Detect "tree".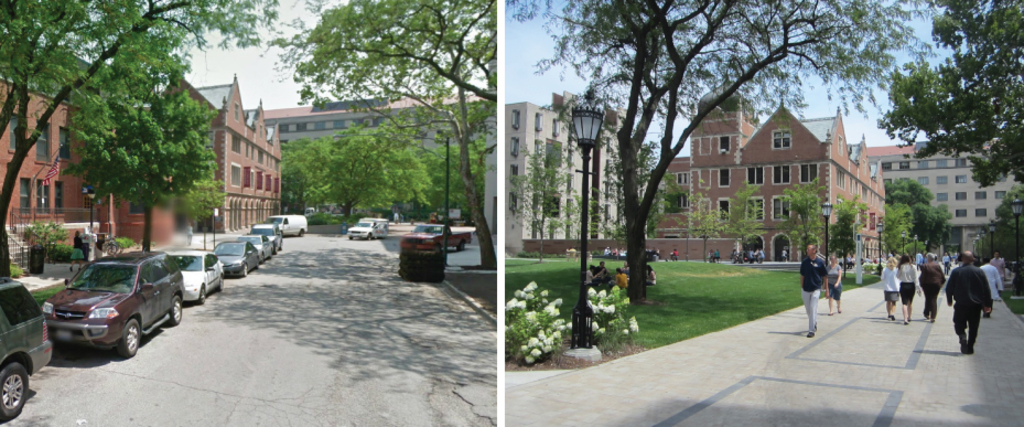
Detected at [left=977, top=183, right=1023, bottom=260].
